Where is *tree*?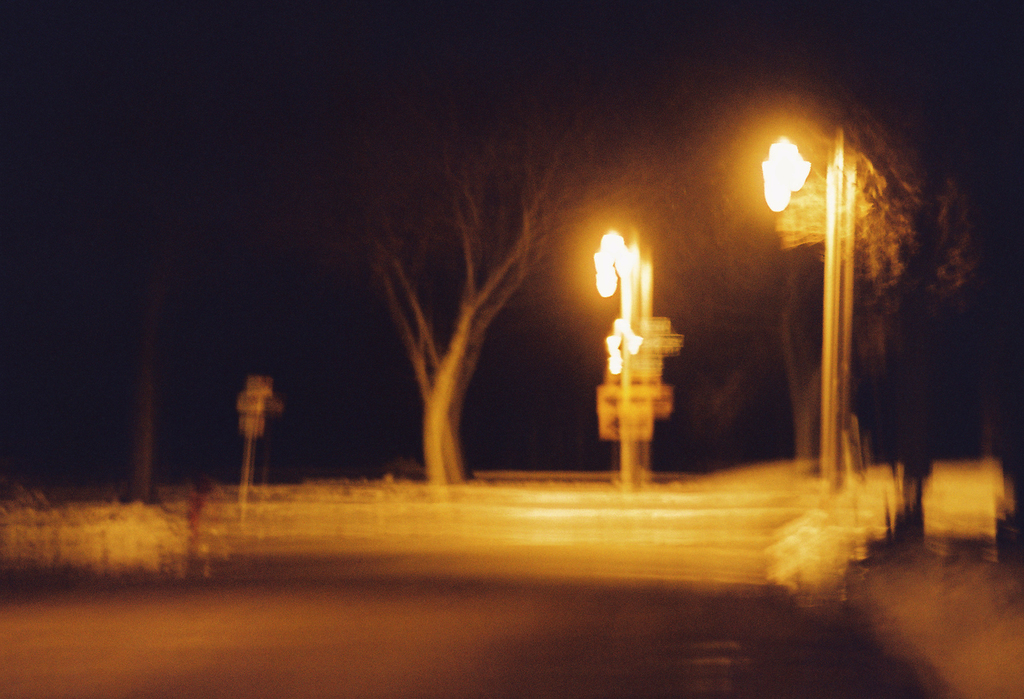
x1=312, y1=2, x2=657, y2=487.
